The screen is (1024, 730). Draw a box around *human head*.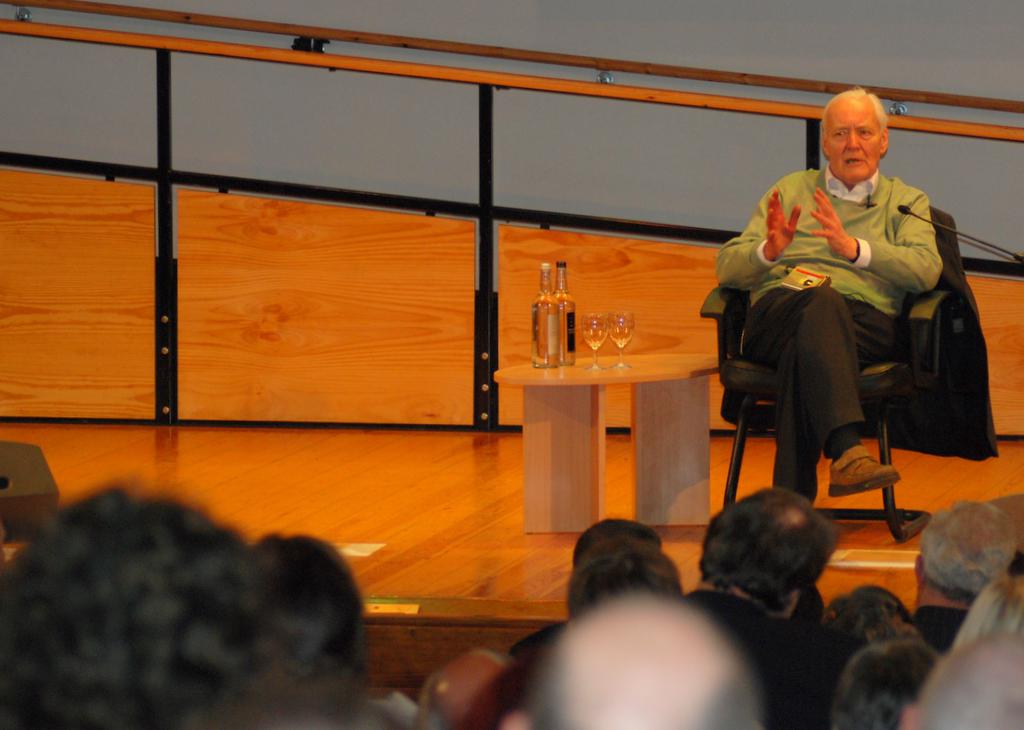
x1=824, y1=606, x2=930, y2=667.
